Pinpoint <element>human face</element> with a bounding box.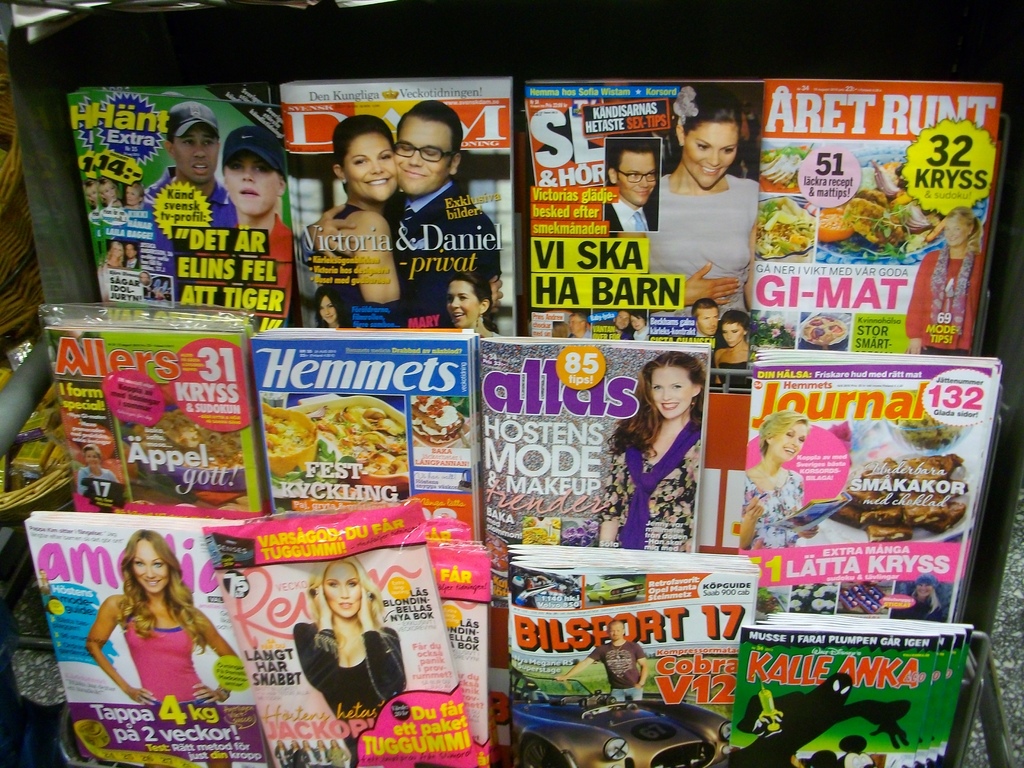
select_region(140, 272, 148, 282).
